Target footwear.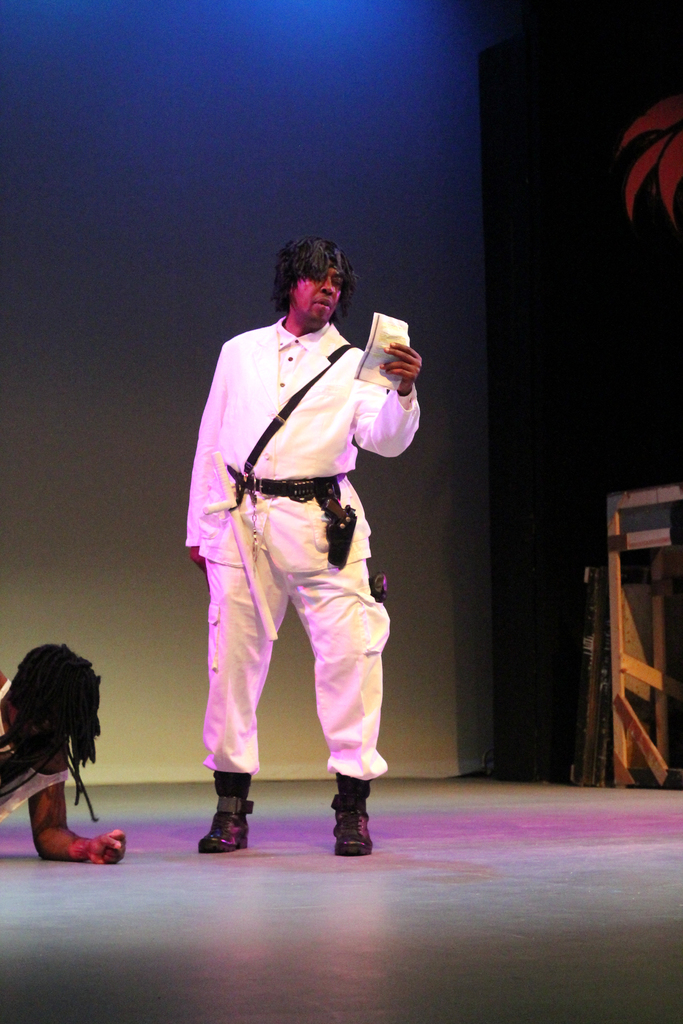
Target region: BBox(193, 797, 256, 858).
